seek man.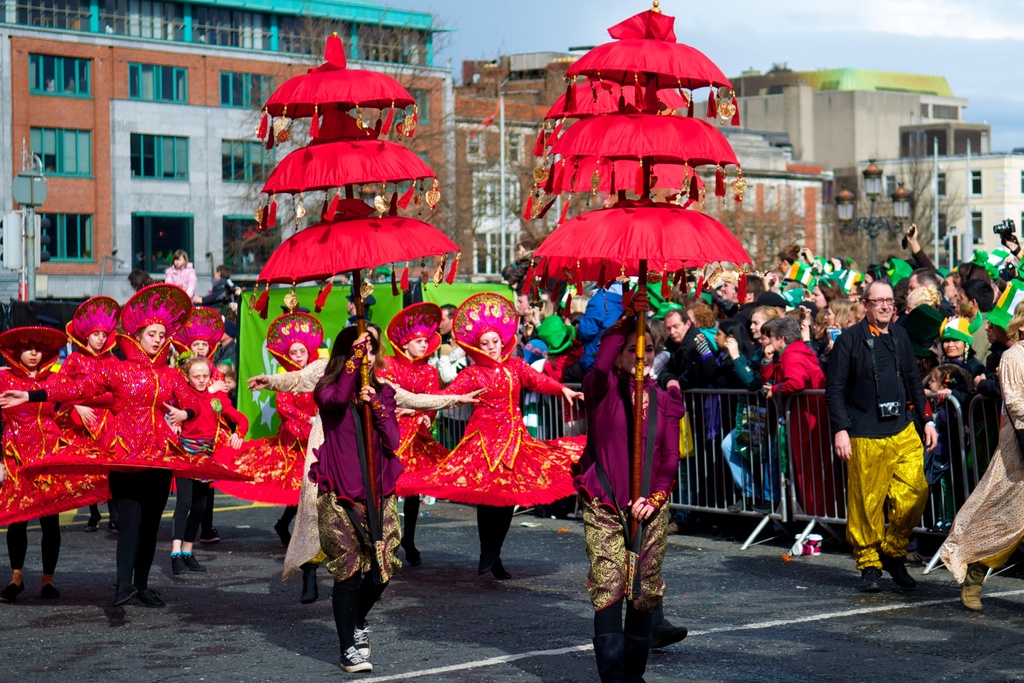
<box>659,310,722,503</box>.
